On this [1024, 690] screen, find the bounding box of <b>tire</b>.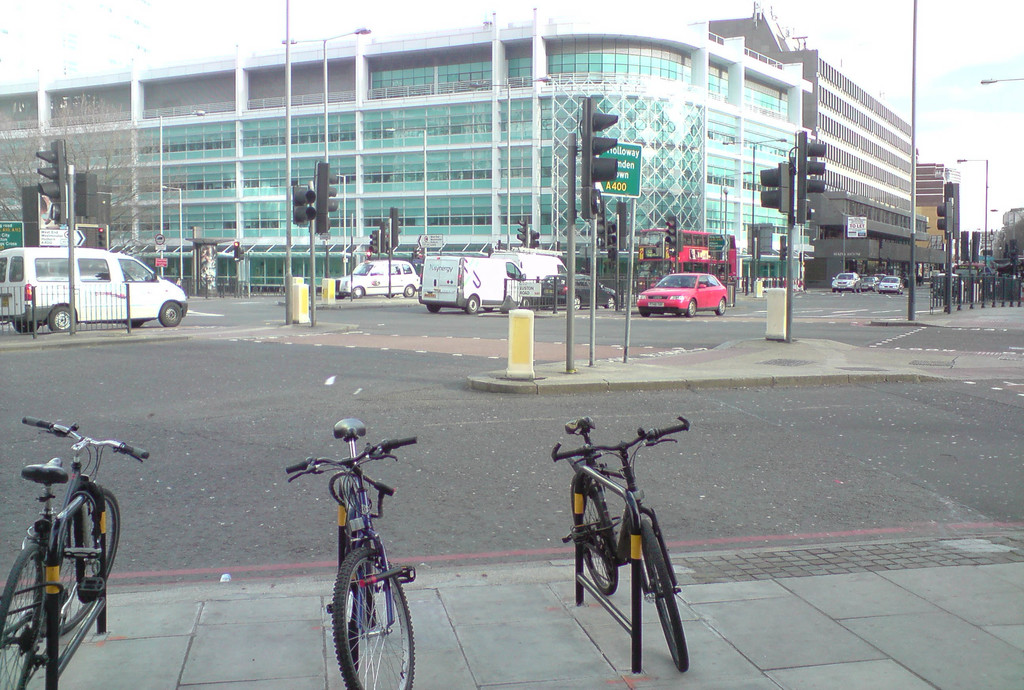
Bounding box: (left=640, top=520, right=690, bottom=670).
